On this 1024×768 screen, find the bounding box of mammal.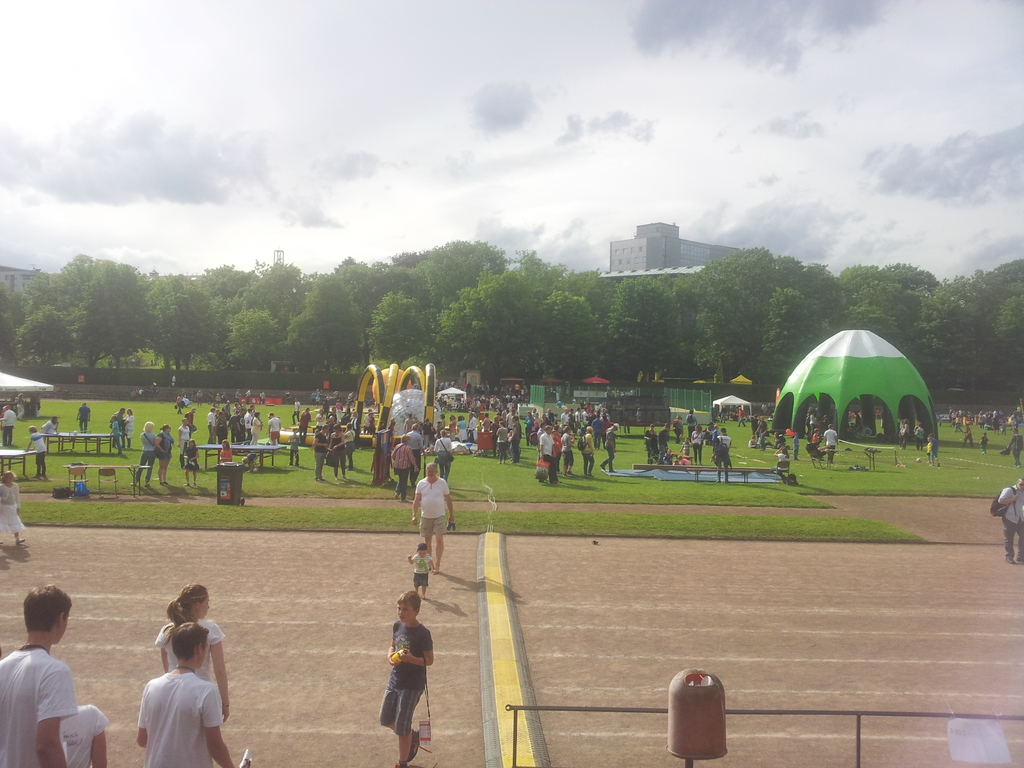
Bounding box: detection(73, 400, 93, 437).
